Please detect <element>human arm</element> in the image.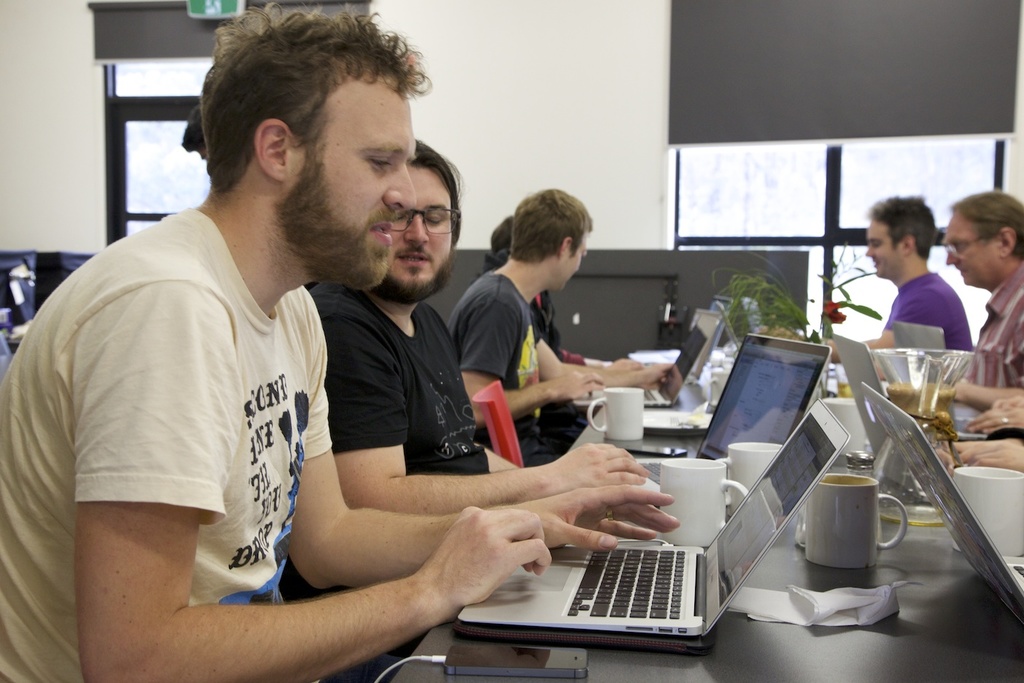
(left=473, top=441, right=519, bottom=471).
